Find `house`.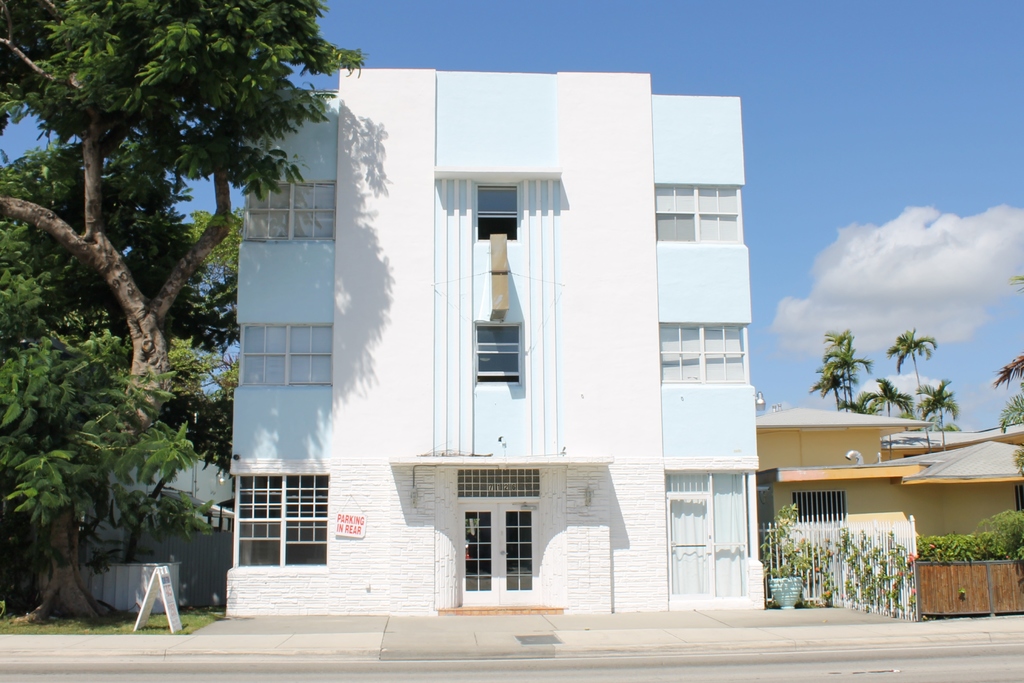
751:431:1023:616.
